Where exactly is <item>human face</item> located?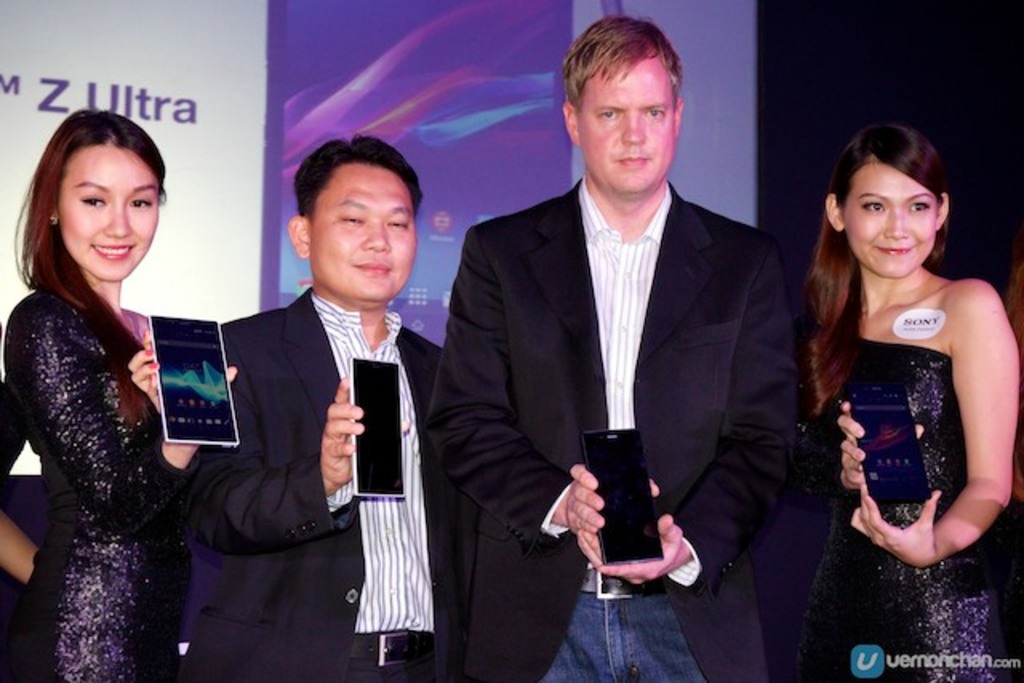
Its bounding box is (x1=578, y1=45, x2=680, y2=197).
